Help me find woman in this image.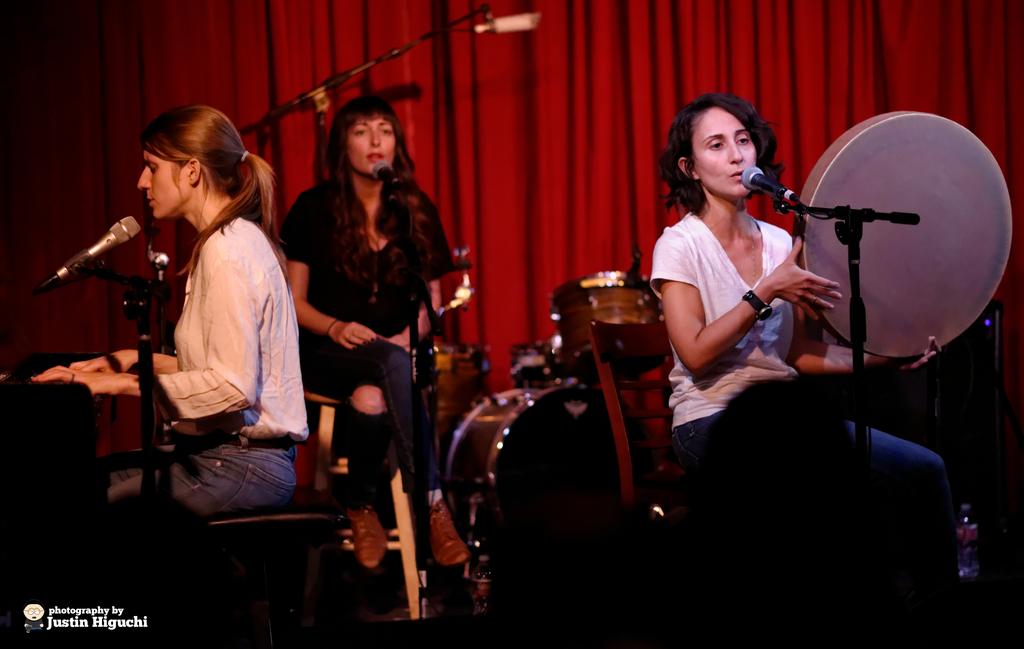
Found it: (x1=618, y1=93, x2=951, y2=576).
